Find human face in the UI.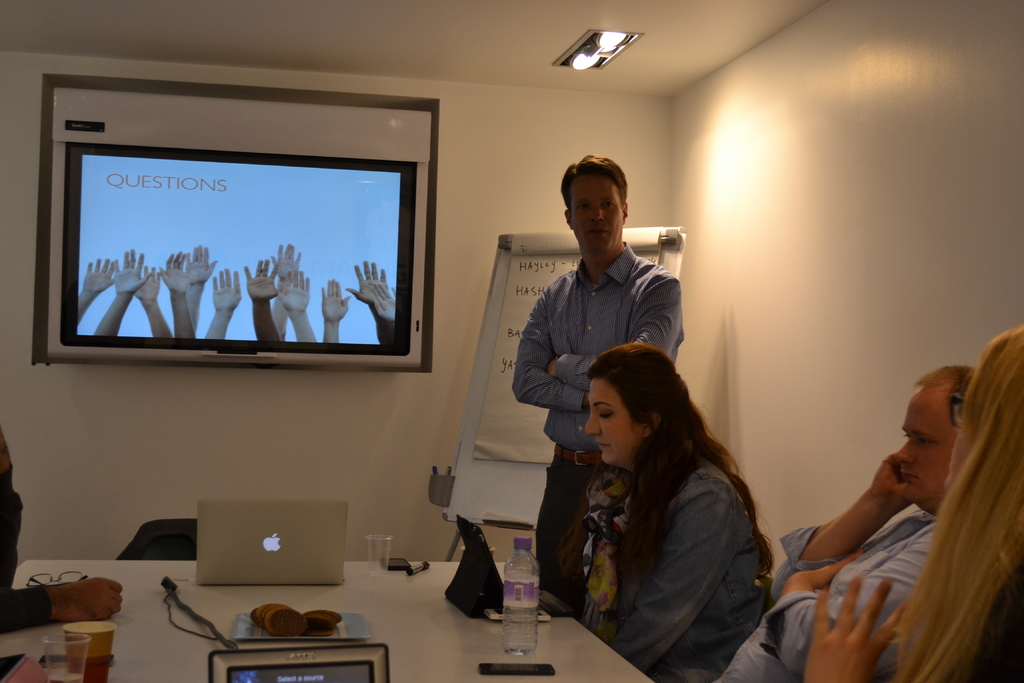
UI element at (899,402,957,502).
